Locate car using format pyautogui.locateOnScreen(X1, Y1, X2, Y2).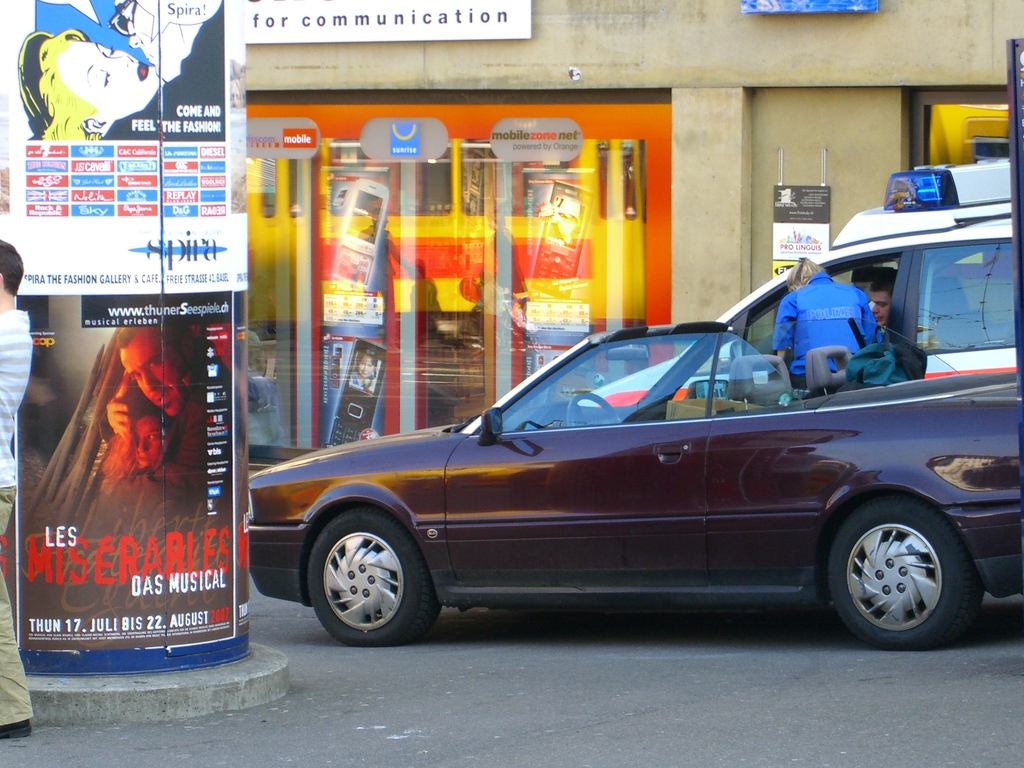
pyautogui.locateOnScreen(576, 163, 1022, 402).
